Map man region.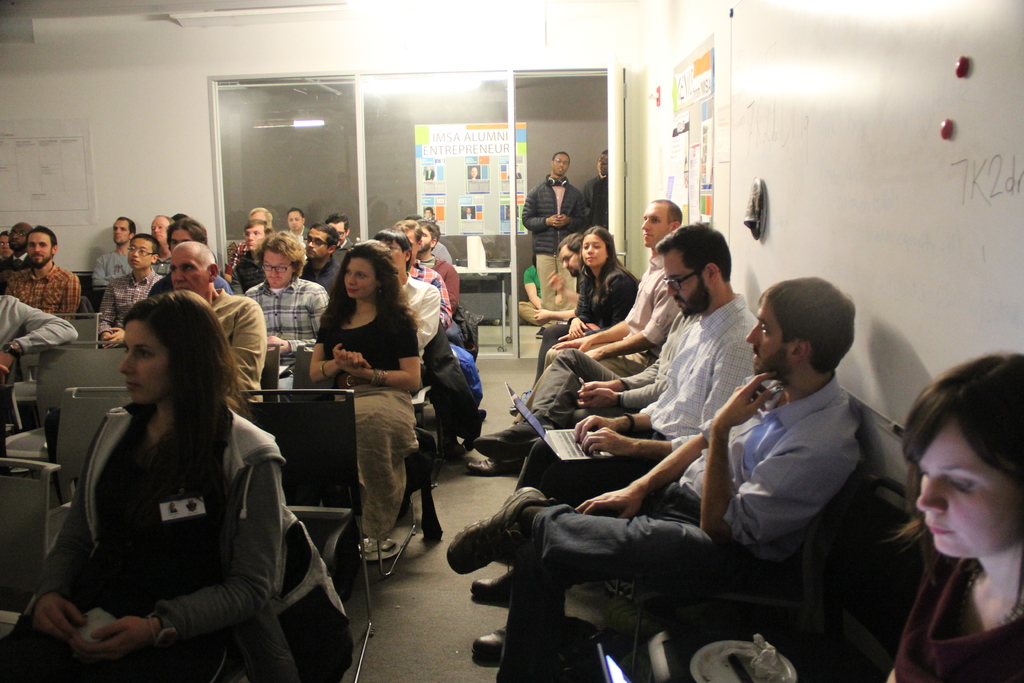
Mapped to box(512, 223, 760, 497).
